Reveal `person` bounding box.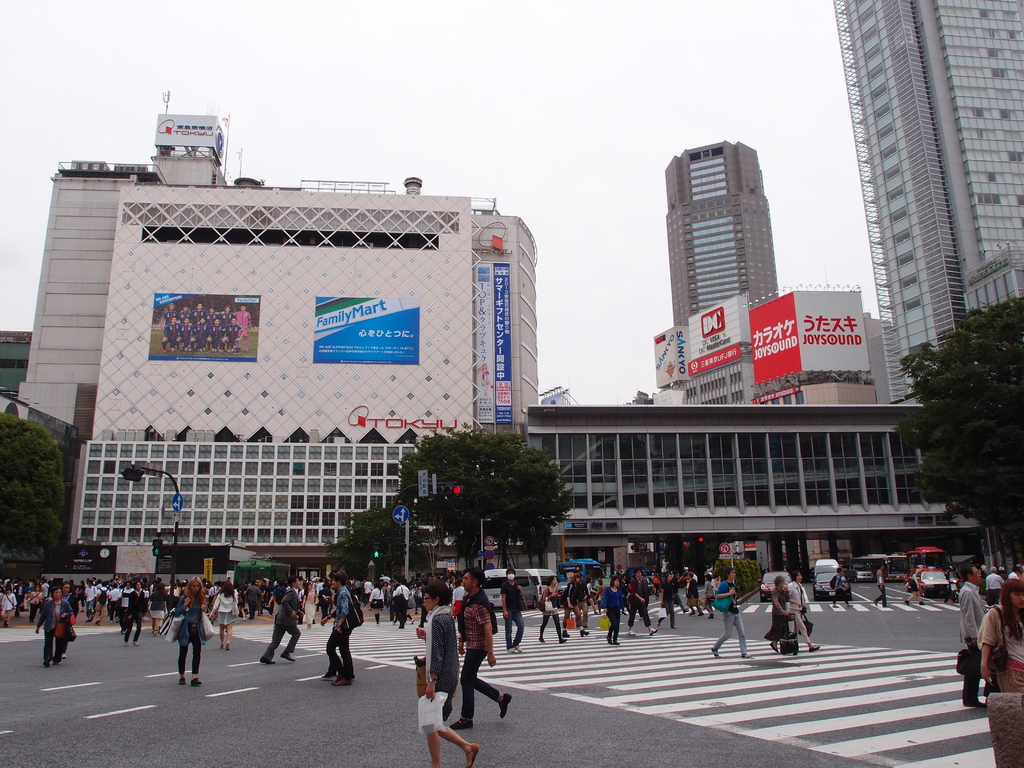
Revealed: box(412, 584, 481, 741).
